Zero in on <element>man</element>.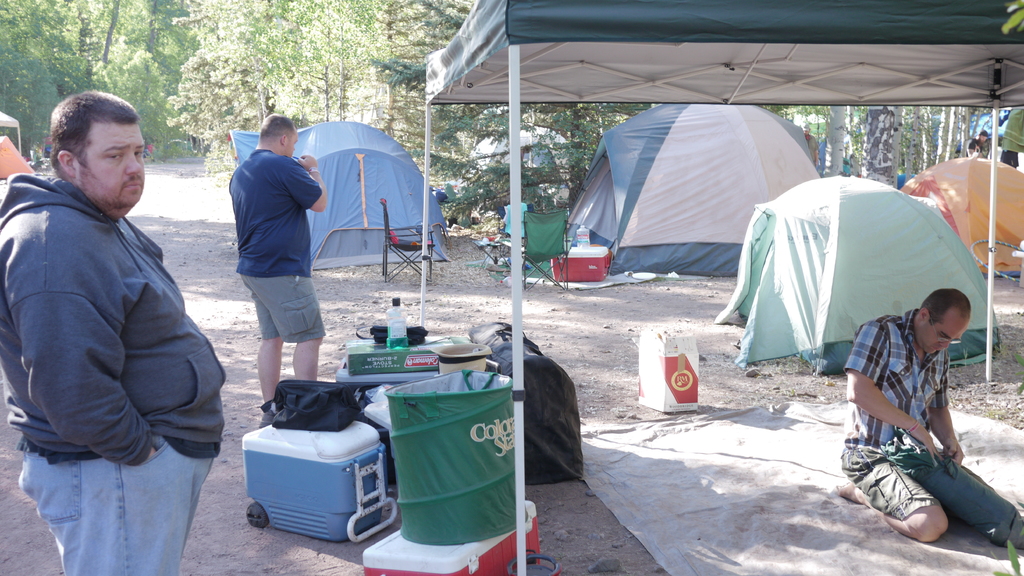
Zeroed in: (left=835, top=288, right=970, bottom=541).
